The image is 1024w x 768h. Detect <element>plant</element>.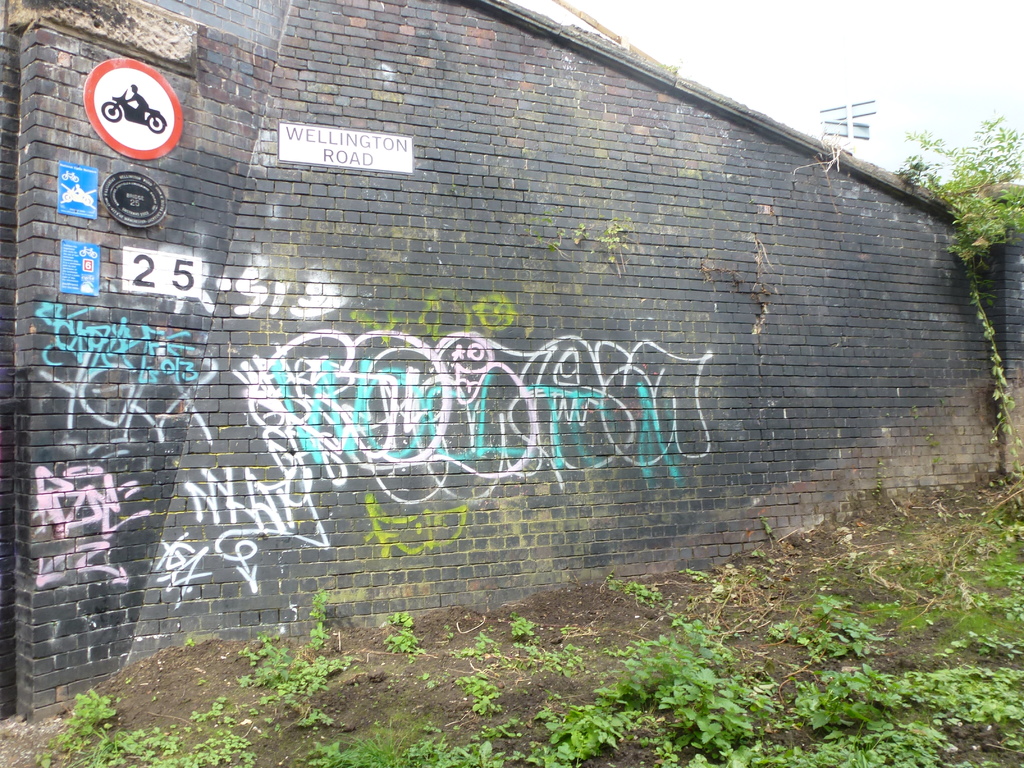
Detection: crop(236, 648, 258, 667).
